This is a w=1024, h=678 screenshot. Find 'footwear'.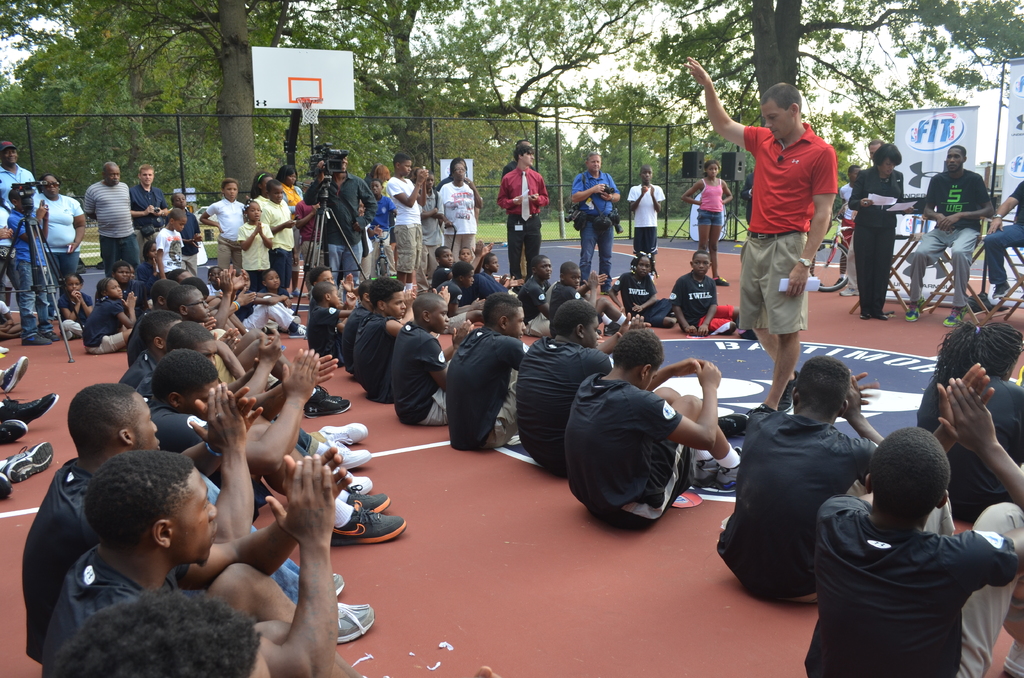
Bounding box: 0, 357, 26, 393.
